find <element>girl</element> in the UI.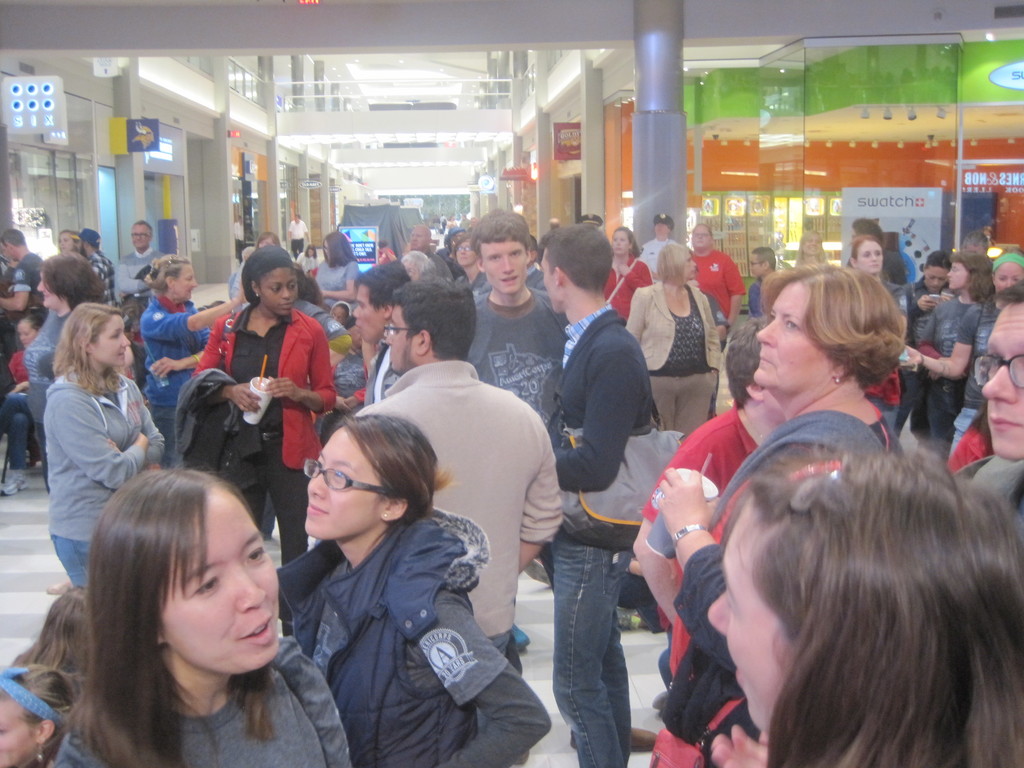
UI element at <region>273, 408, 552, 767</region>.
